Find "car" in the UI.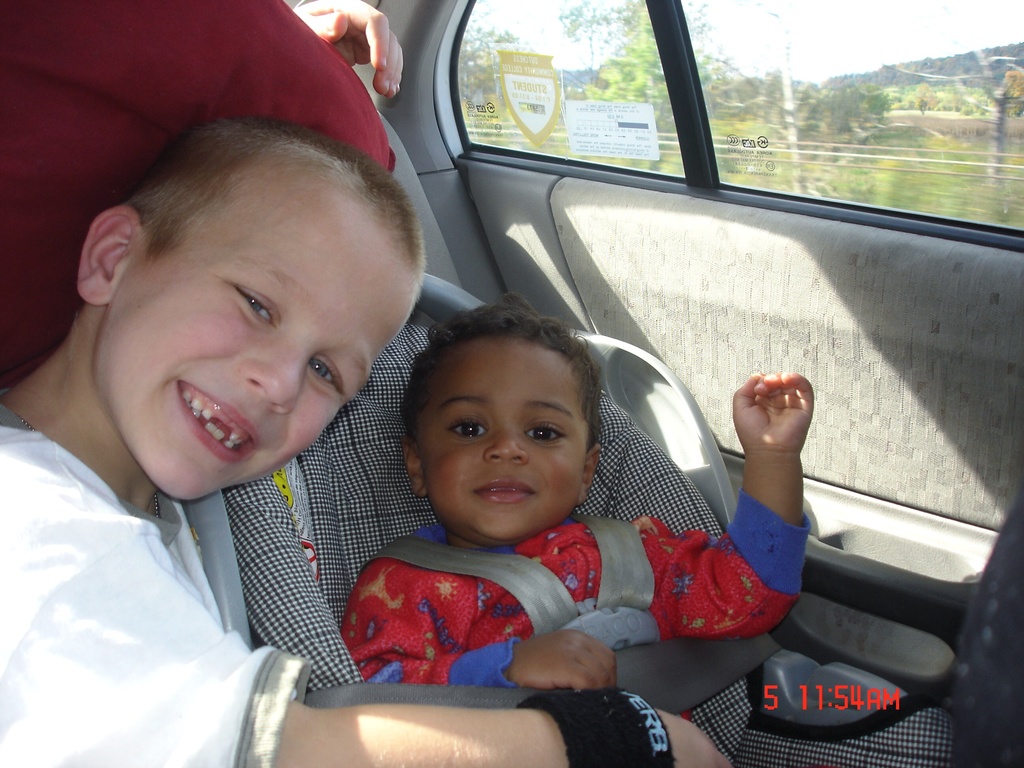
UI element at (left=0, top=0, right=1023, bottom=767).
